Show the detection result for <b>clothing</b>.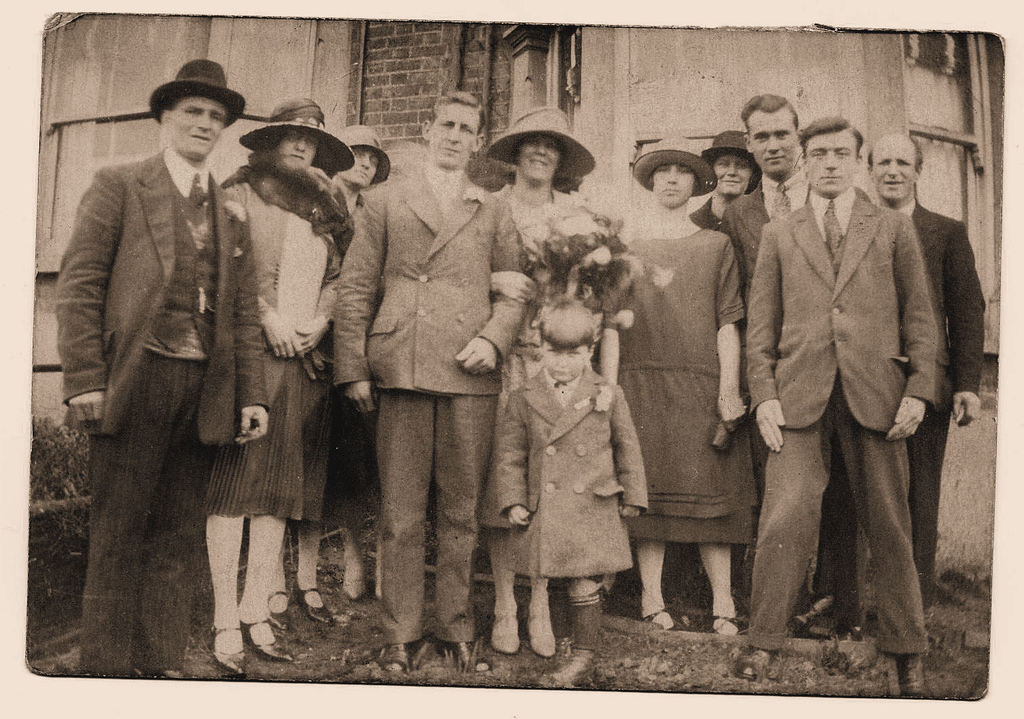
<box>332,167,524,641</box>.
